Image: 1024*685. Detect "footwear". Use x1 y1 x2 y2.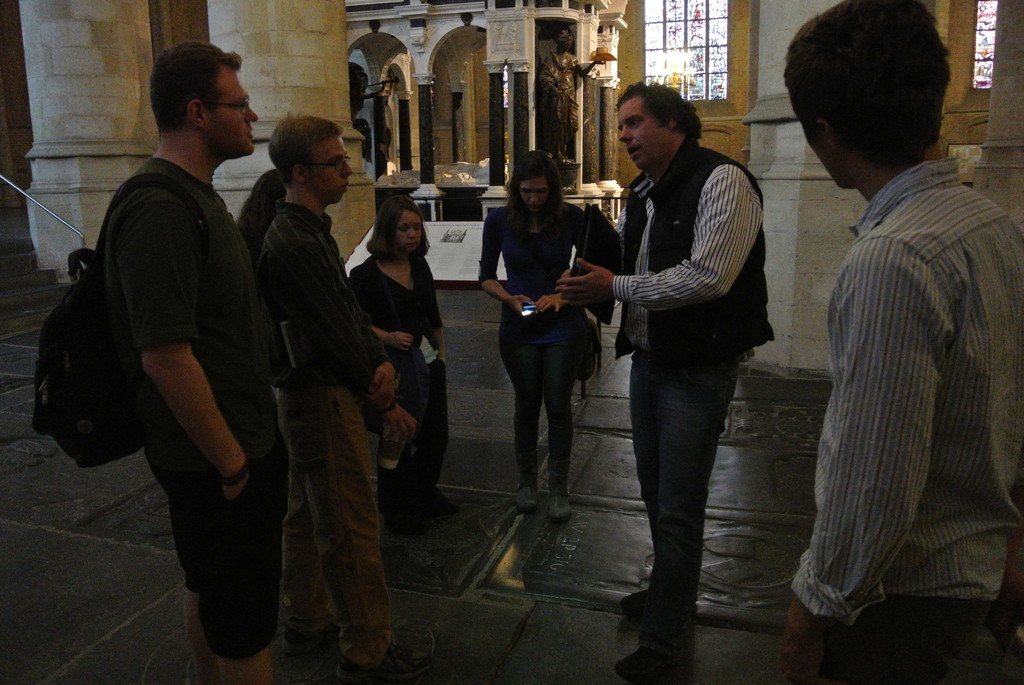
381 494 428 529.
